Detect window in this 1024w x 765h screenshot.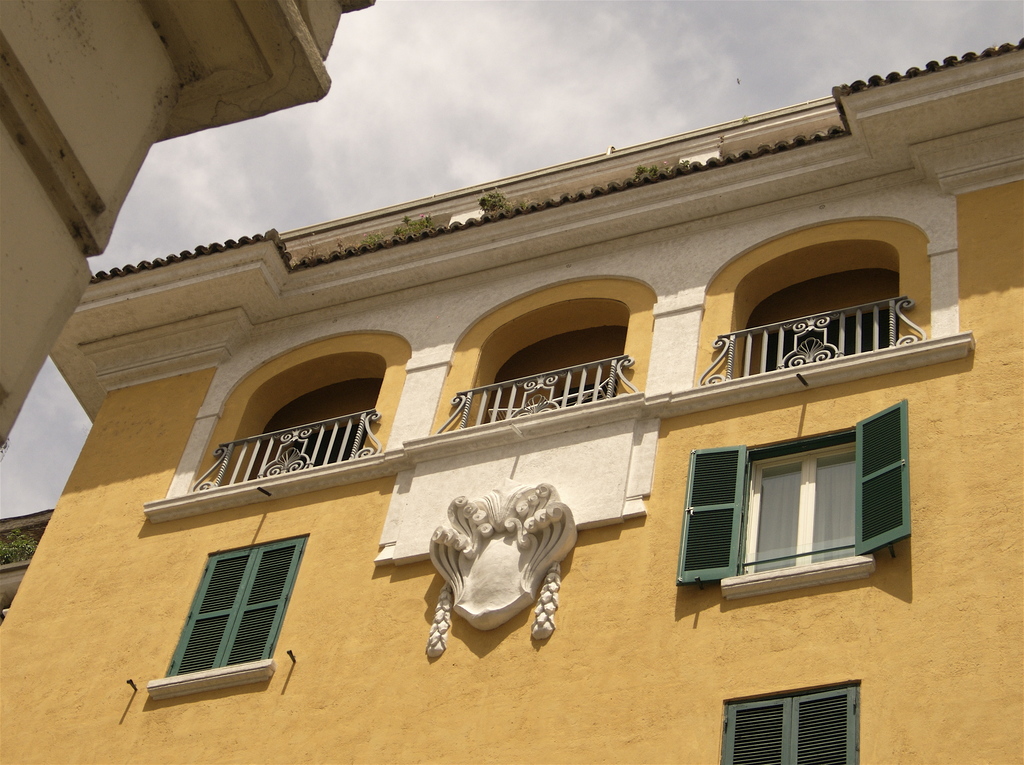
Detection: bbox=(687, 419, 909, 595).
